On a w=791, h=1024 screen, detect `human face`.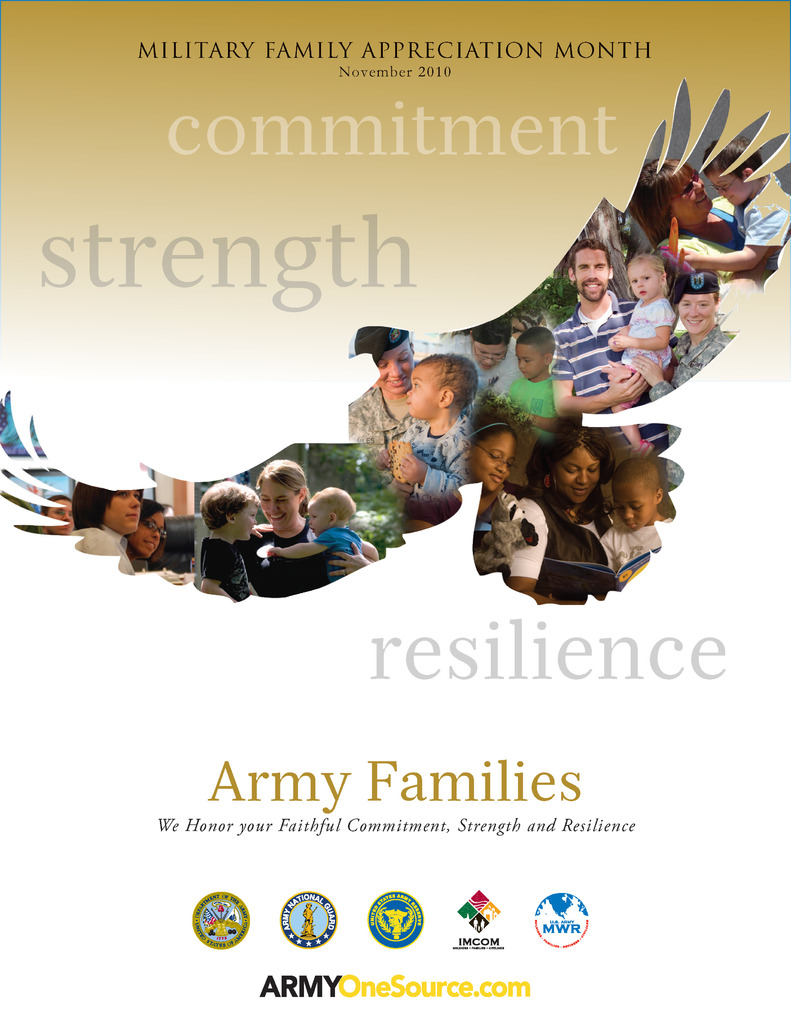
(239, 497, 266, 543).
